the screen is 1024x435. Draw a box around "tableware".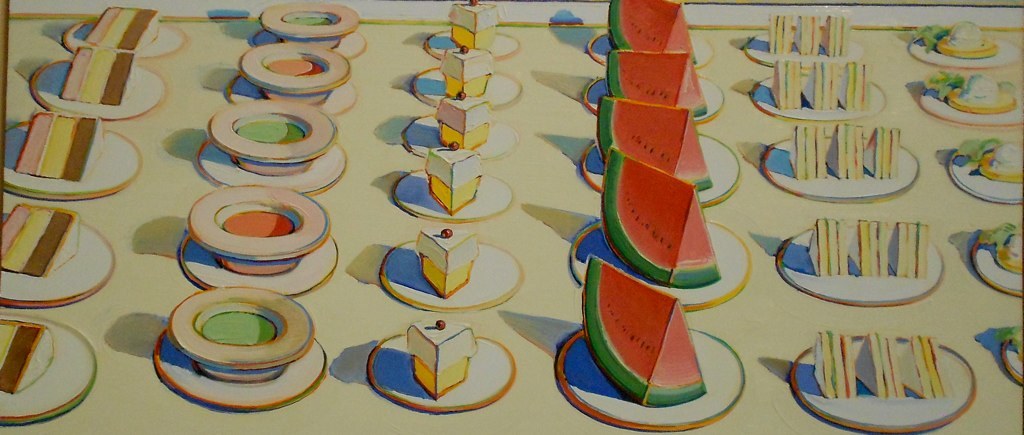
left=398, top=108, right=525, bottom=166.
